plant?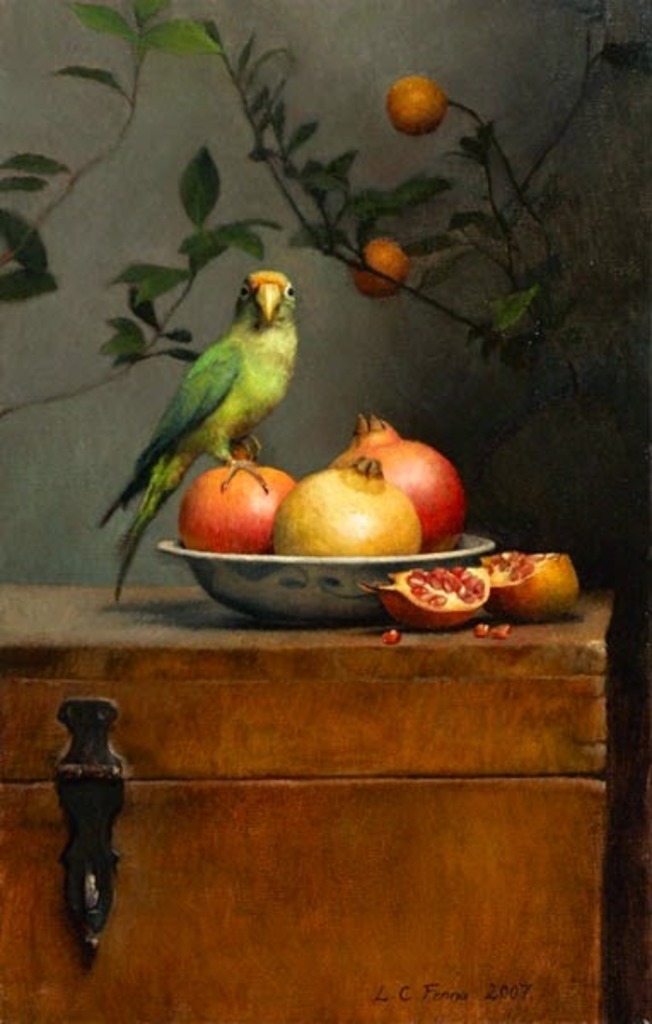
pyautogui.locateOnScreen(0, 0, 218, 290)
